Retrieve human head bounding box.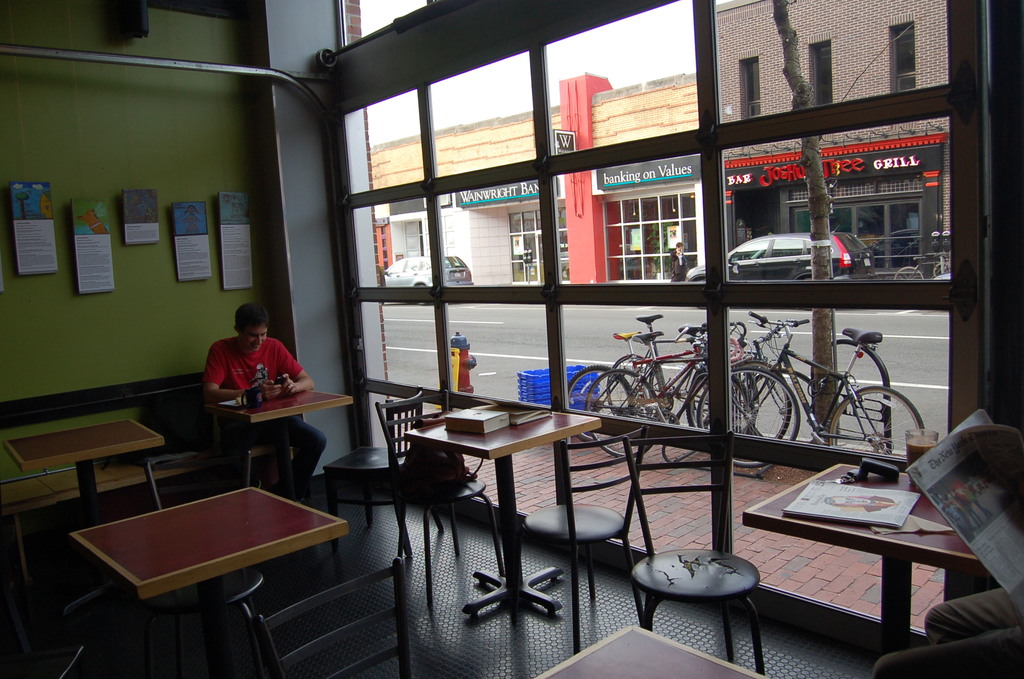
Bounding box: <region>238, 304, 269, 345</region>.
